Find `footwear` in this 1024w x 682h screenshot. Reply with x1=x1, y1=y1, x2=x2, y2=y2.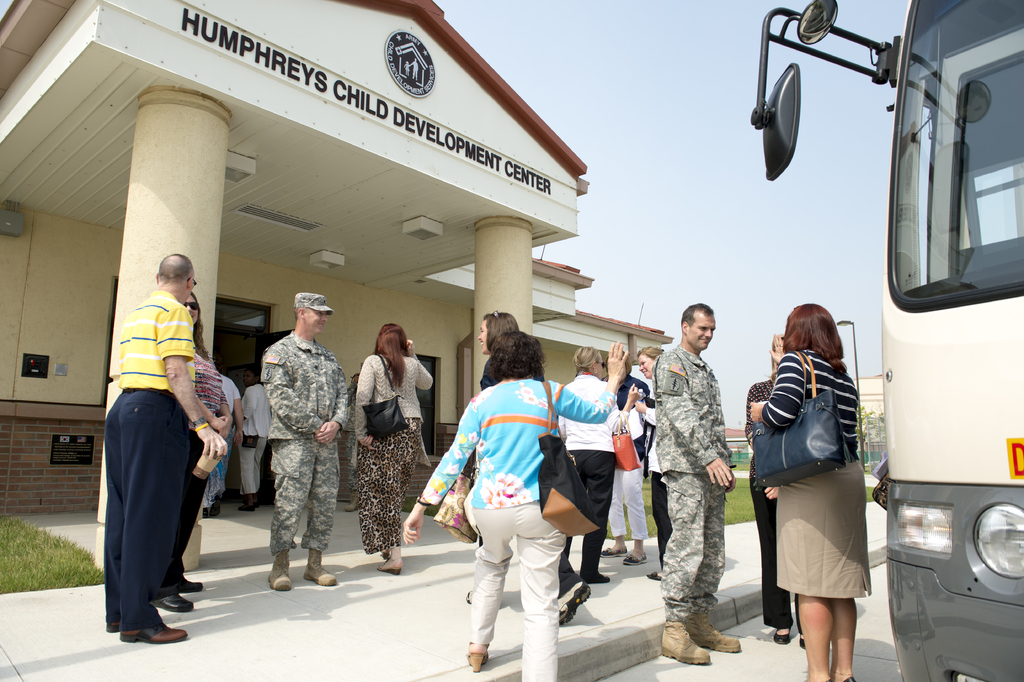
x1=120, y1=615, x2=187, y2=645.
